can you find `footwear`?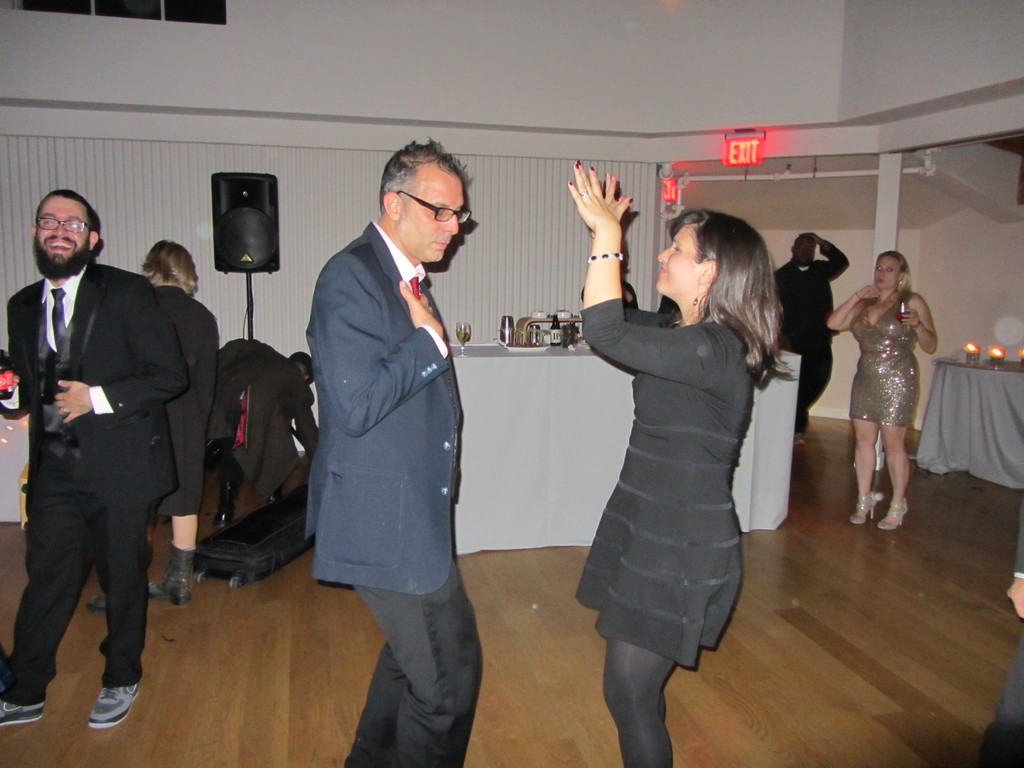
Yes, bounding box: x1=851 y1=498 x2=877 y2=524.
